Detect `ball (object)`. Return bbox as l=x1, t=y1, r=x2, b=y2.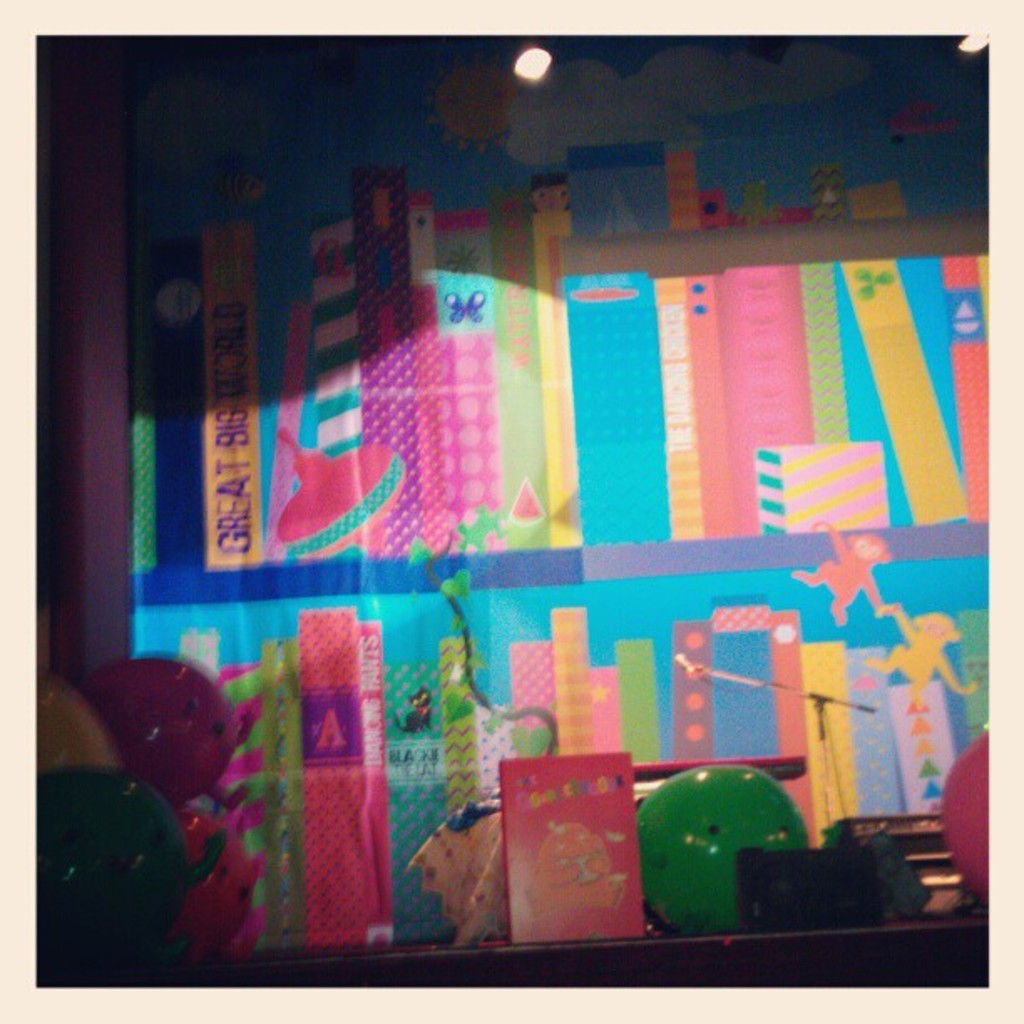
l=637, t=763, r=813, b=935.
